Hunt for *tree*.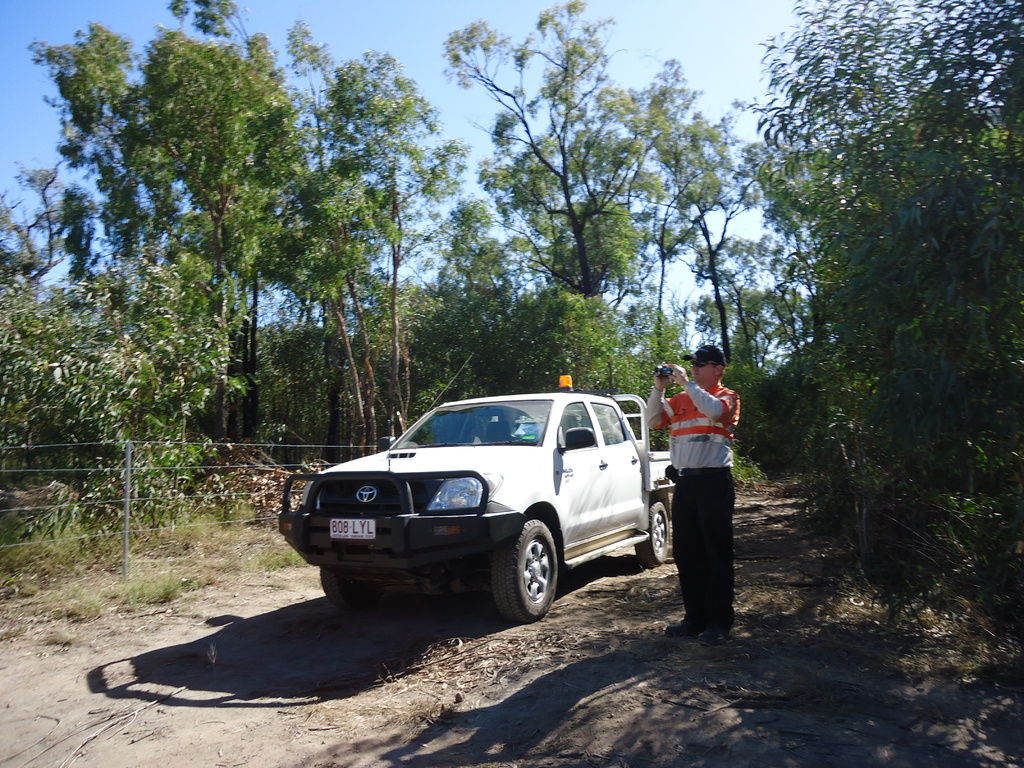
Hunted down at BBox(24, 0, 286, 437).
